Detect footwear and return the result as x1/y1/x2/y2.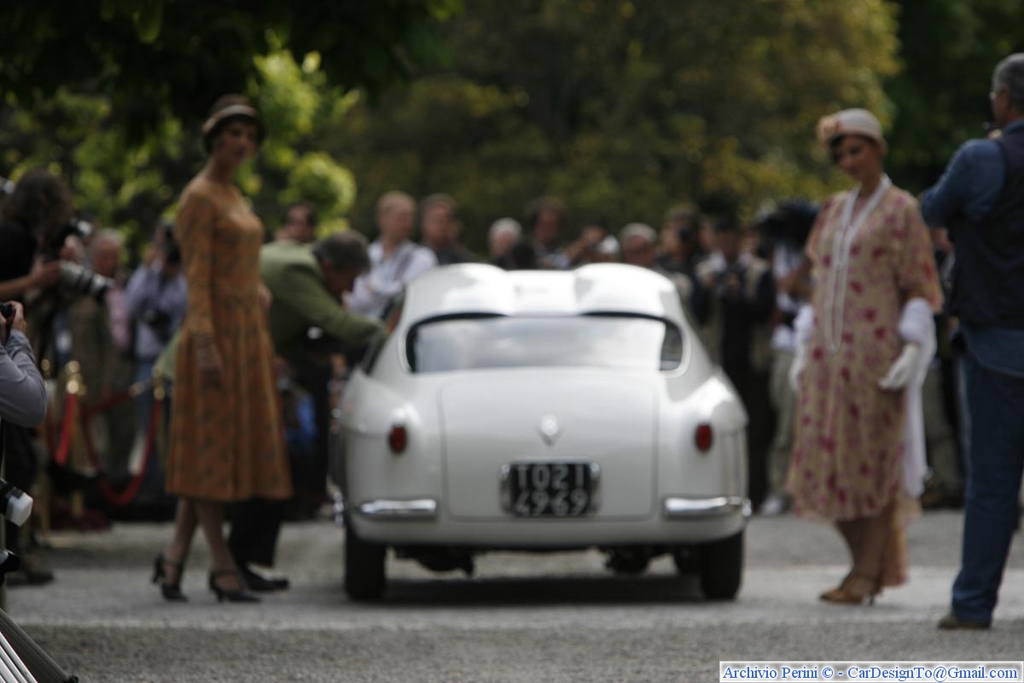
918/486/965/511.
